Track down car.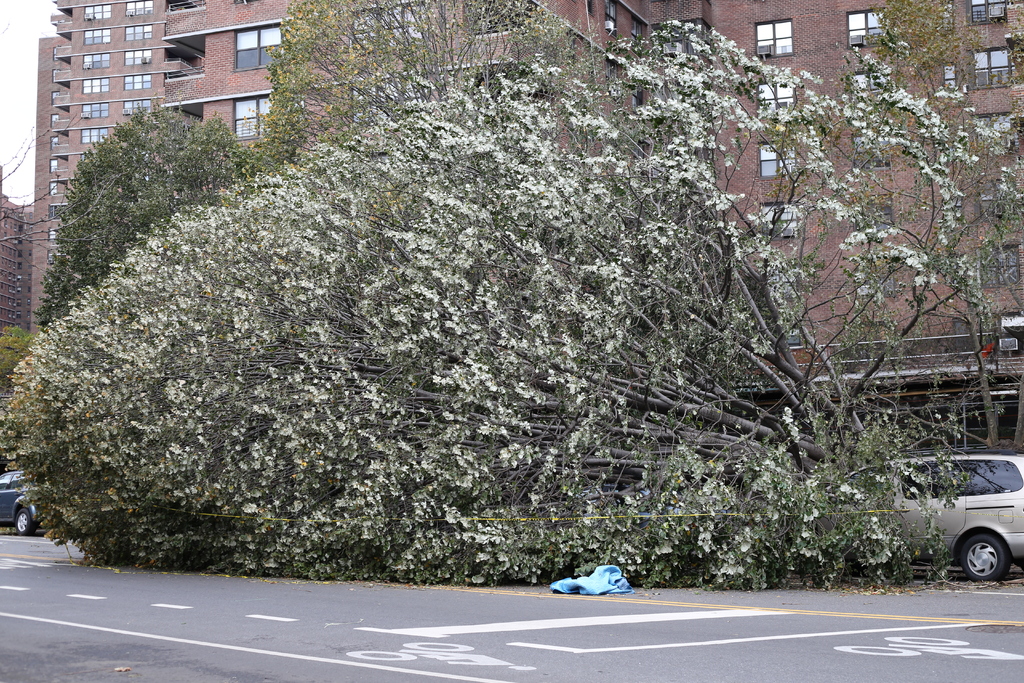
Tracked to bbox=(2, 458, 41, 543).
